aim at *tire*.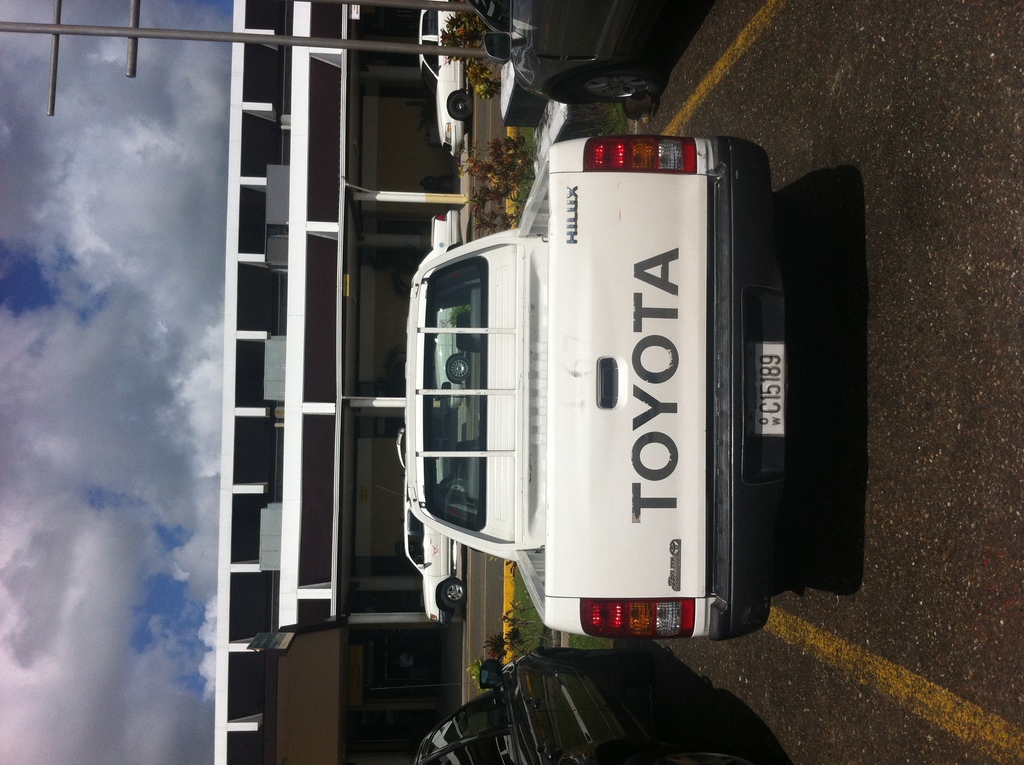
Aimed at [x1=442, y1=351, x2=472, y2=382].
